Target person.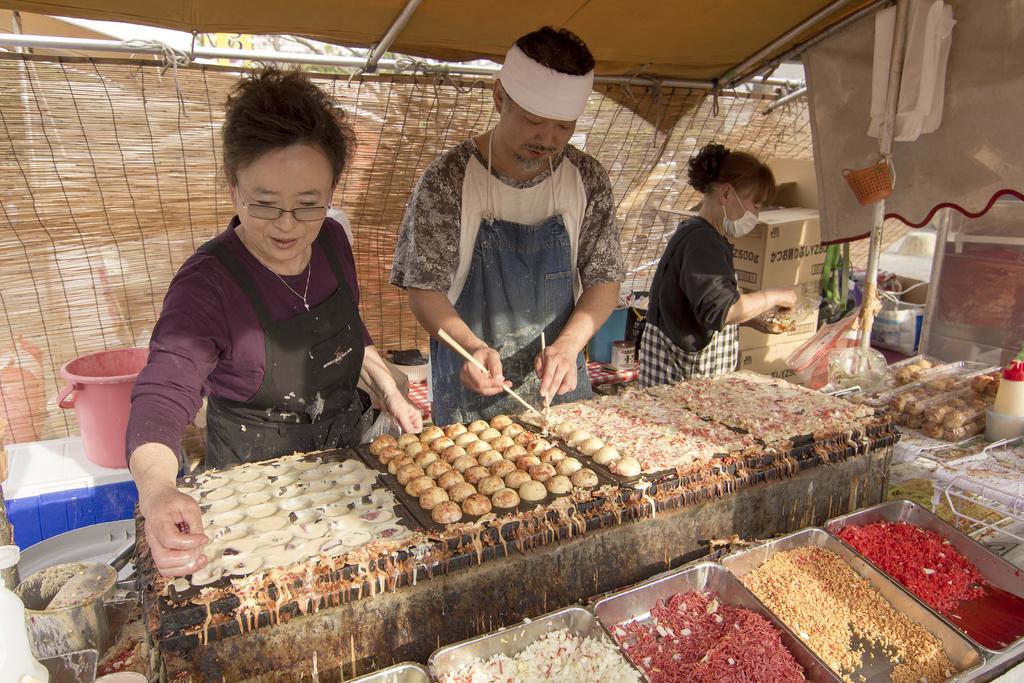
Target region: [113,51,426,608].
